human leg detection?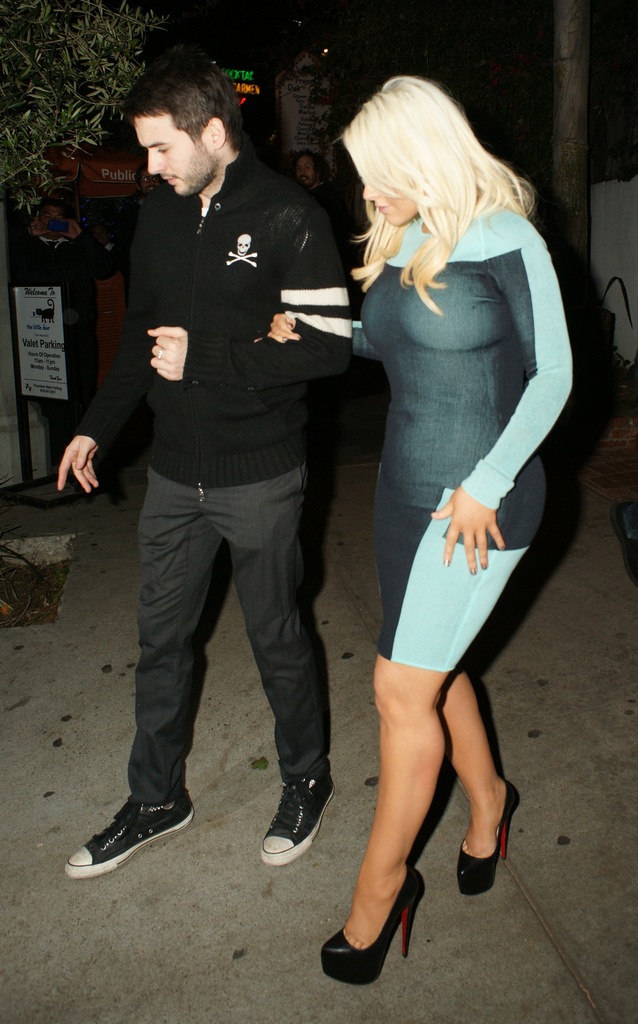
(70,466,224,875)
